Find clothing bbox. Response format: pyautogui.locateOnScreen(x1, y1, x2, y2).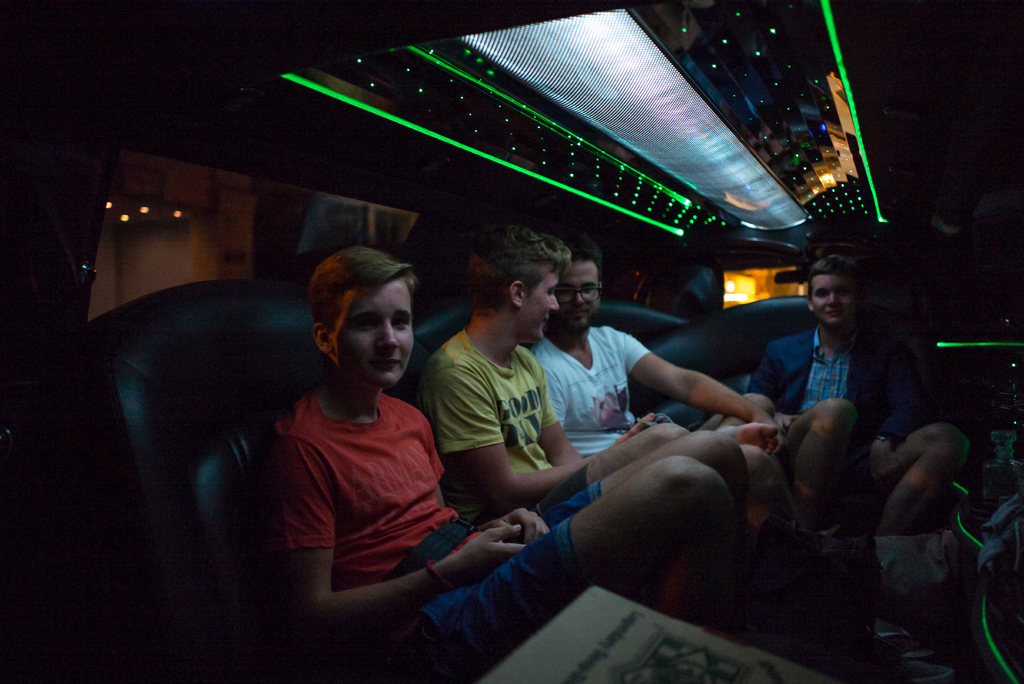
pyautogui.locateOnScreen(748, 326, 925, 480).
